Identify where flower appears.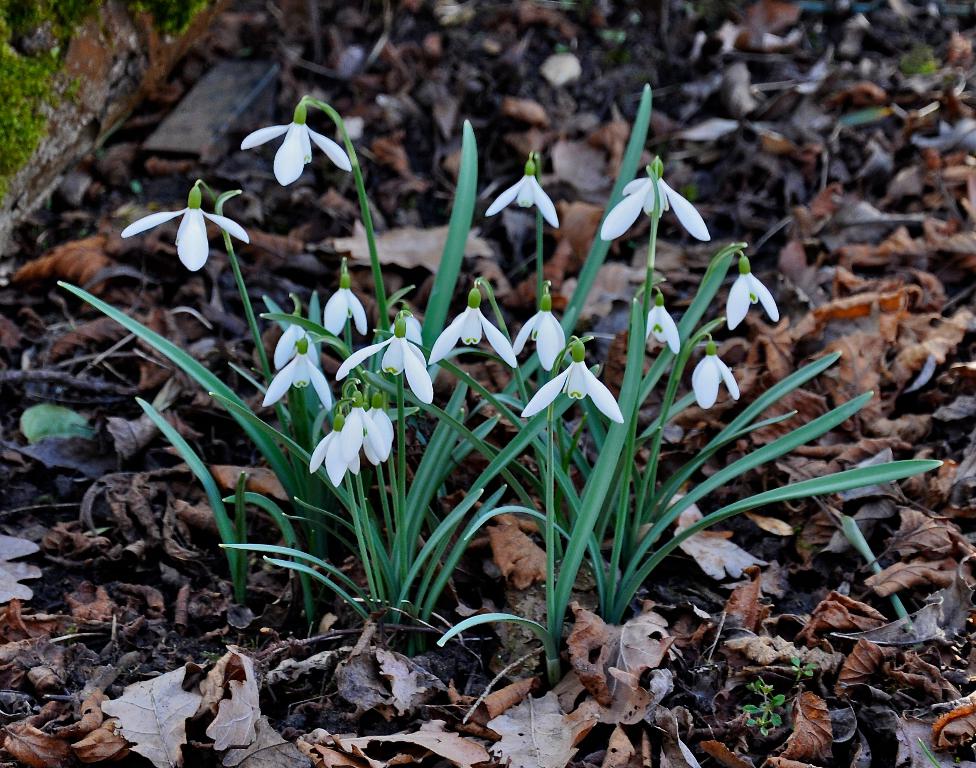
Appears at select_region(120, 184, 251, 273).
